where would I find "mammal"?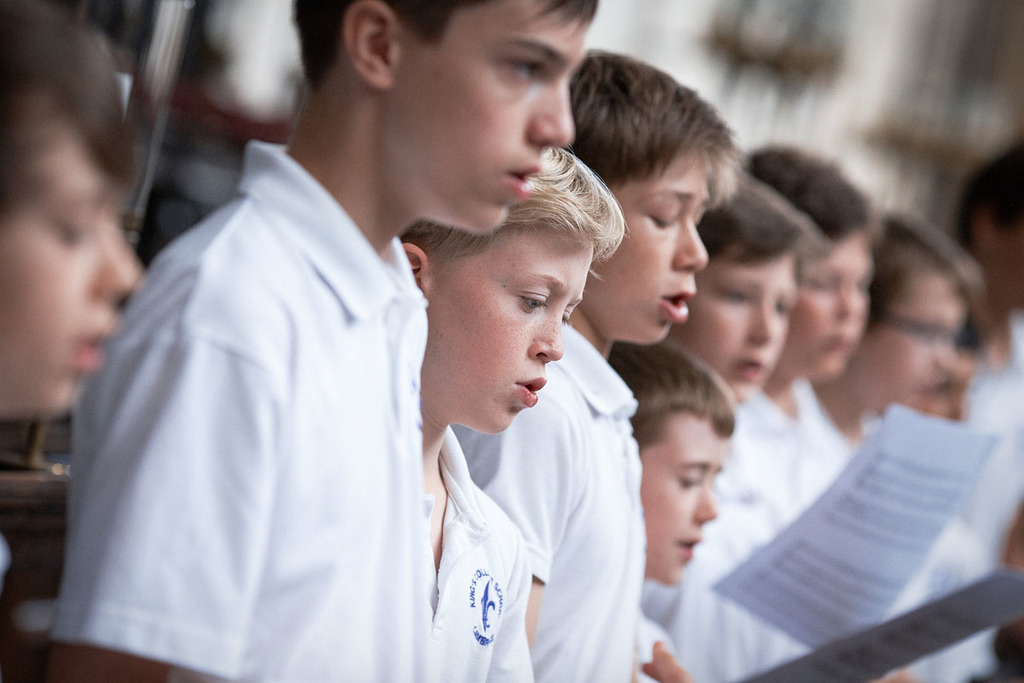
At l=739, t=138, r=1008, b=682.
